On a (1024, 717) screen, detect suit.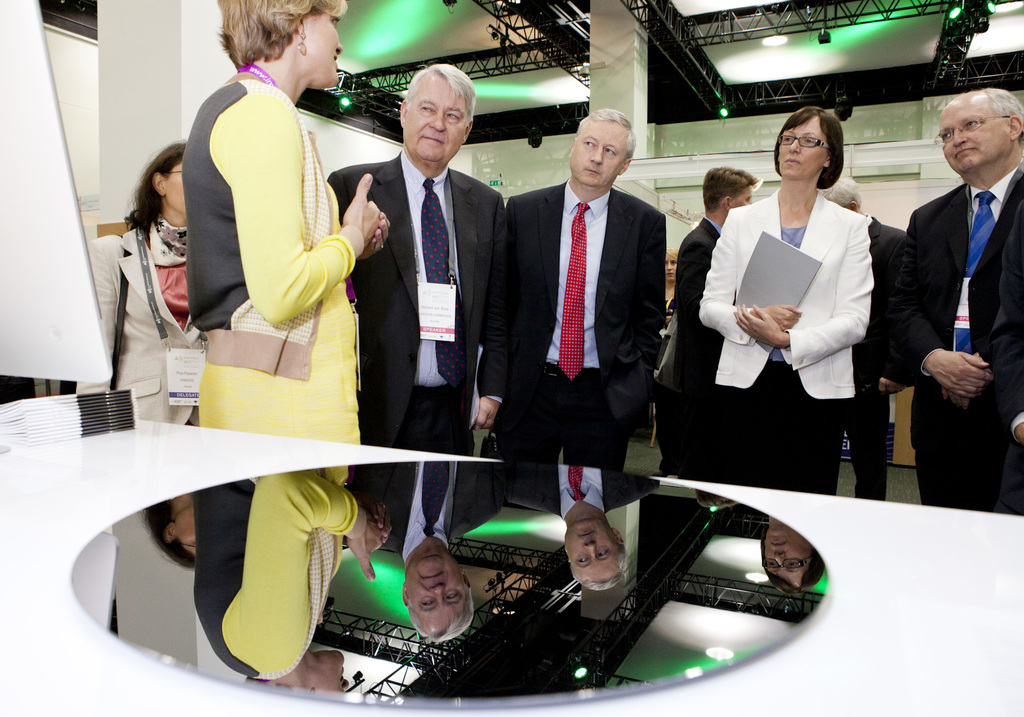
{"x1": 695, "y1": 185, "x2": 872, "y2": 497}.
